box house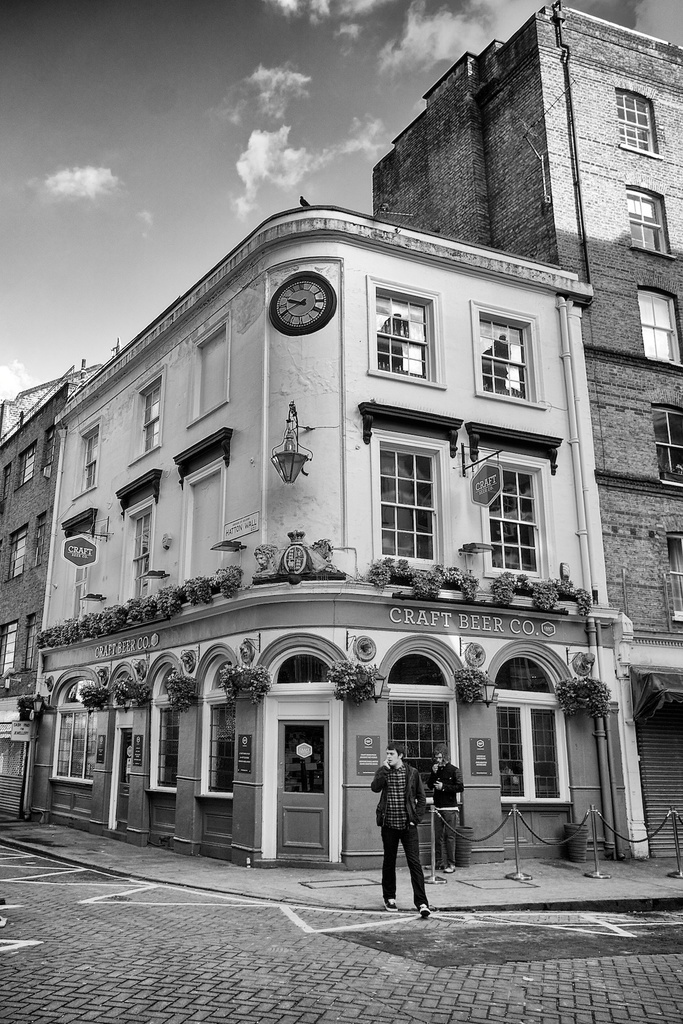
x1=26, y1=200, x2=648, y2=870
